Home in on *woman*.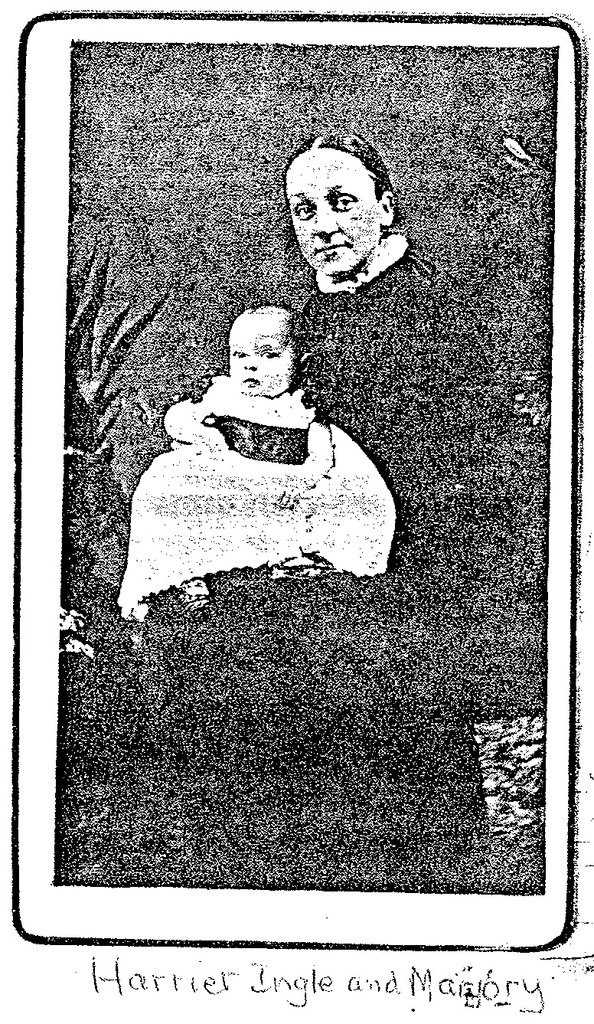
Homed in at BBox(91, 131, 547, 897).
